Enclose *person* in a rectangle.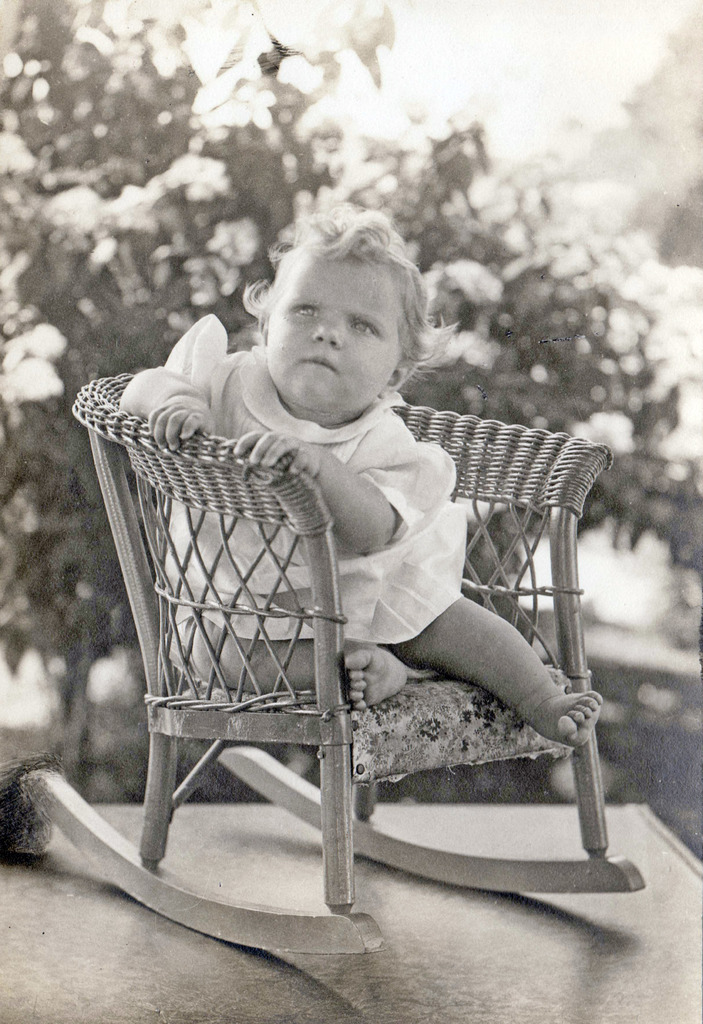
bbox(86, 257, 410, 859).
